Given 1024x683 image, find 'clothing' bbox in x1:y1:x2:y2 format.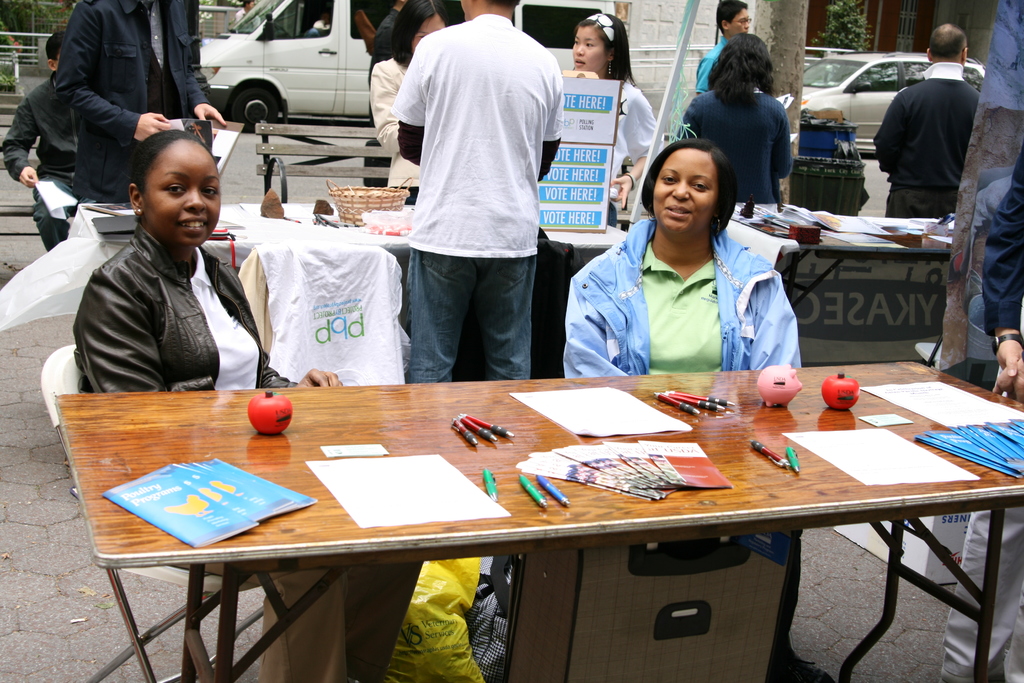
376:0:584:391.
